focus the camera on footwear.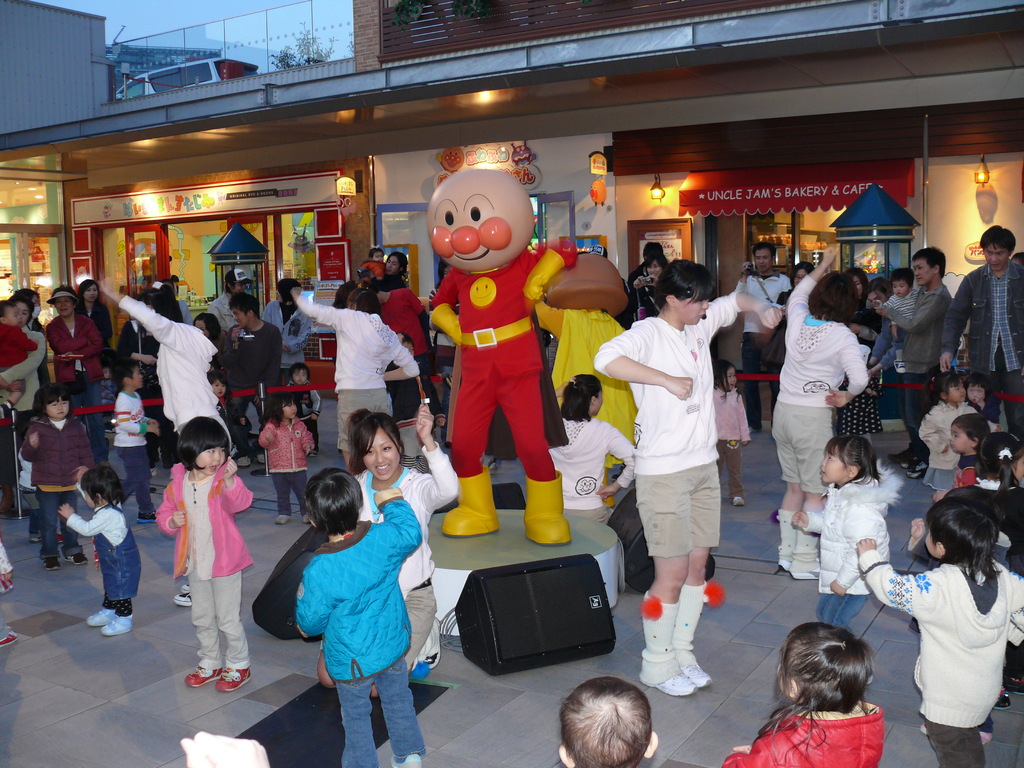
Focus region: 300,501,313,524.
